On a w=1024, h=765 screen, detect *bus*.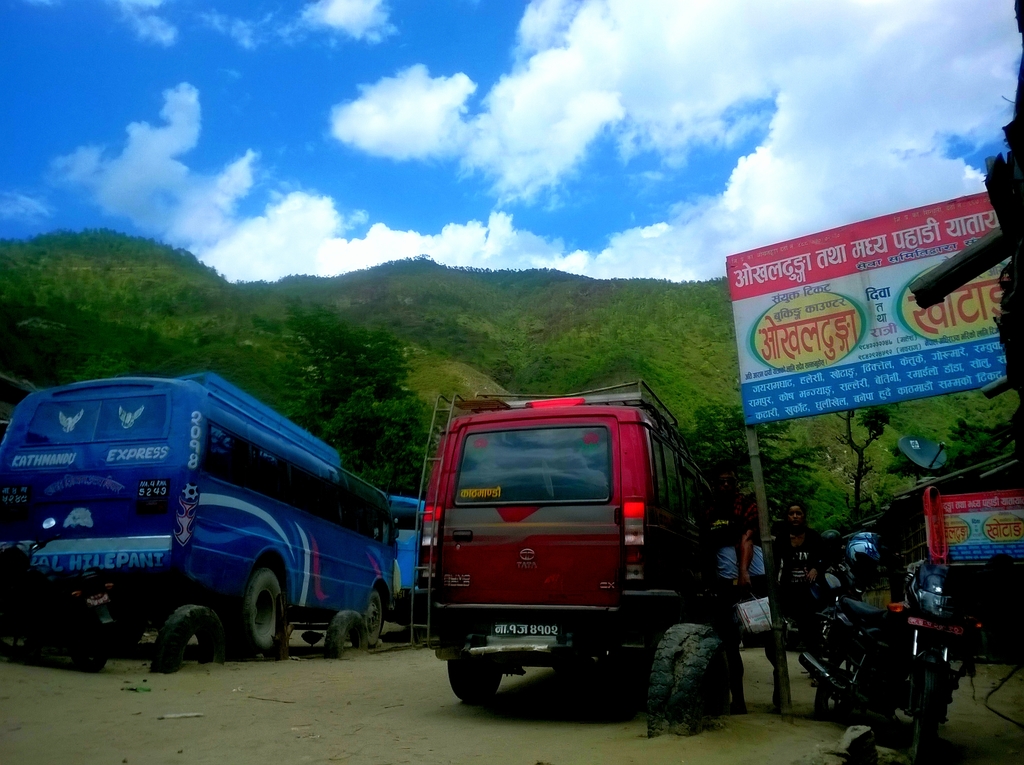
(x1=0, y1=364, x2=401, y2=664).
